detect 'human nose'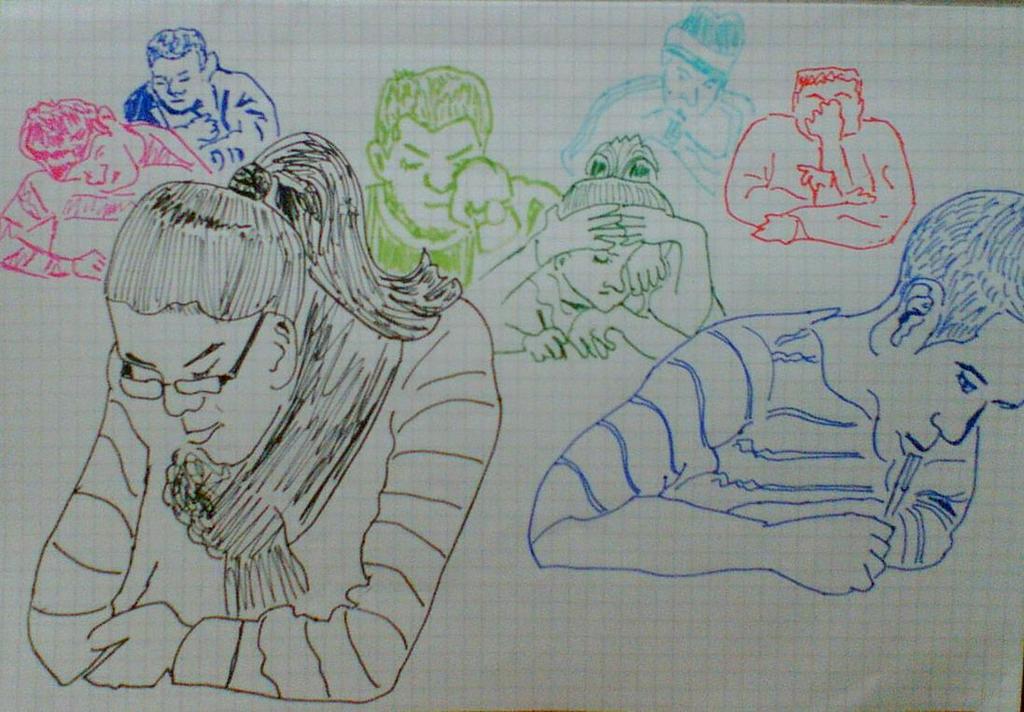
pyautogui.locateOnScreen(599, 266, 626, 293)
